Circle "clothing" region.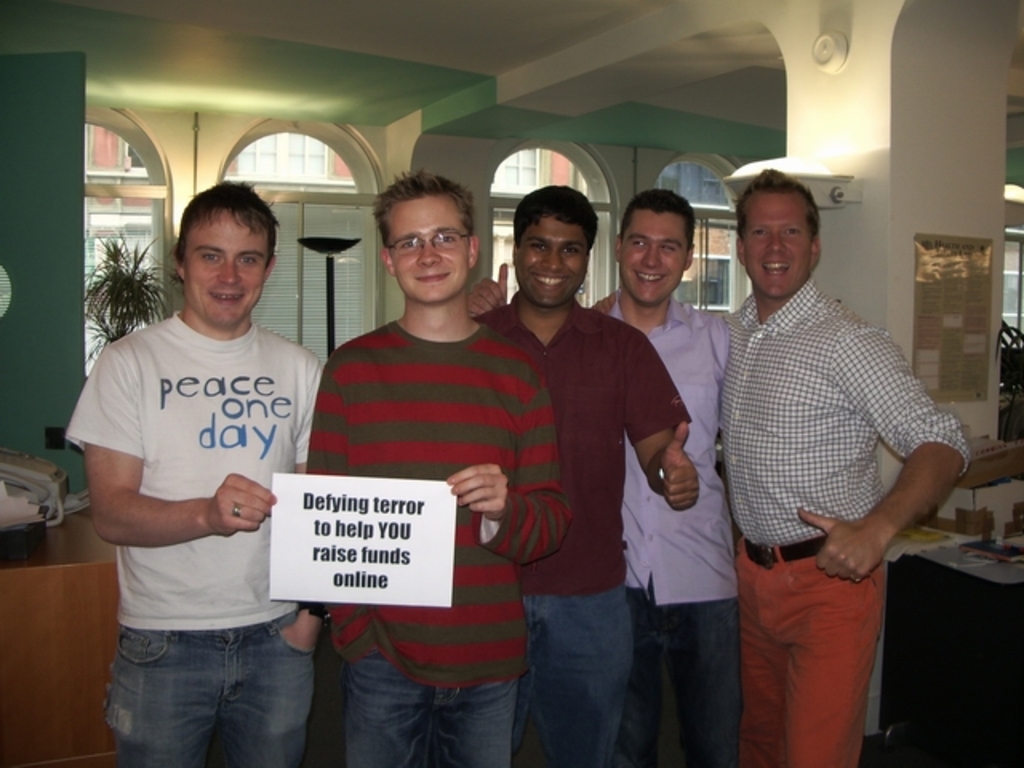
Region: x1=309 y1=309 x2=568 y2=766.
